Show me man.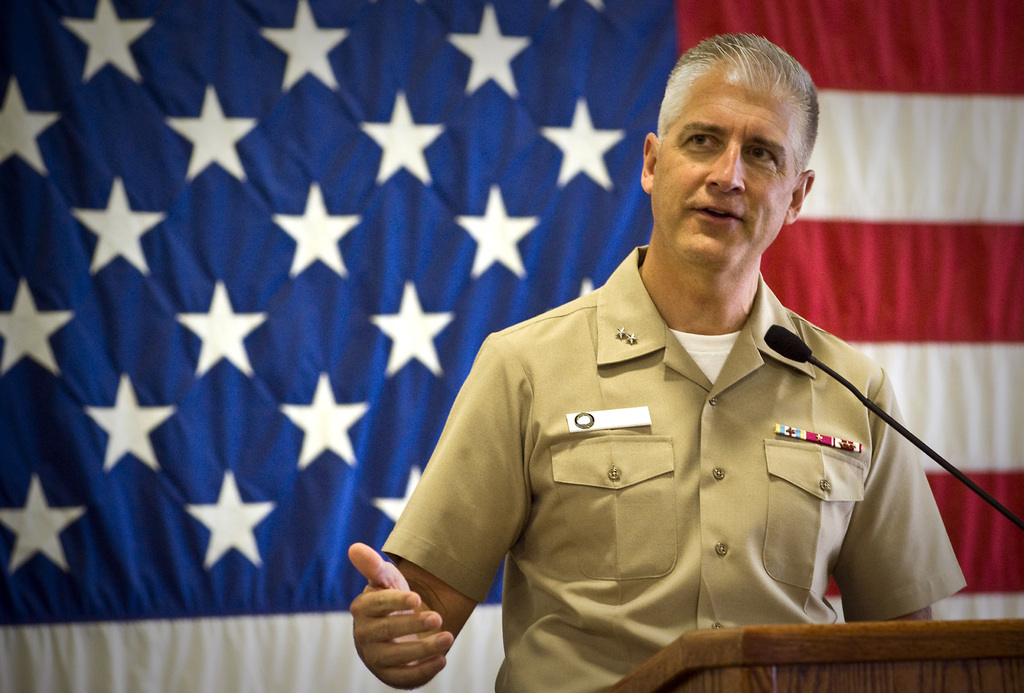
man is here: rect(410, 8, 959, 683).
